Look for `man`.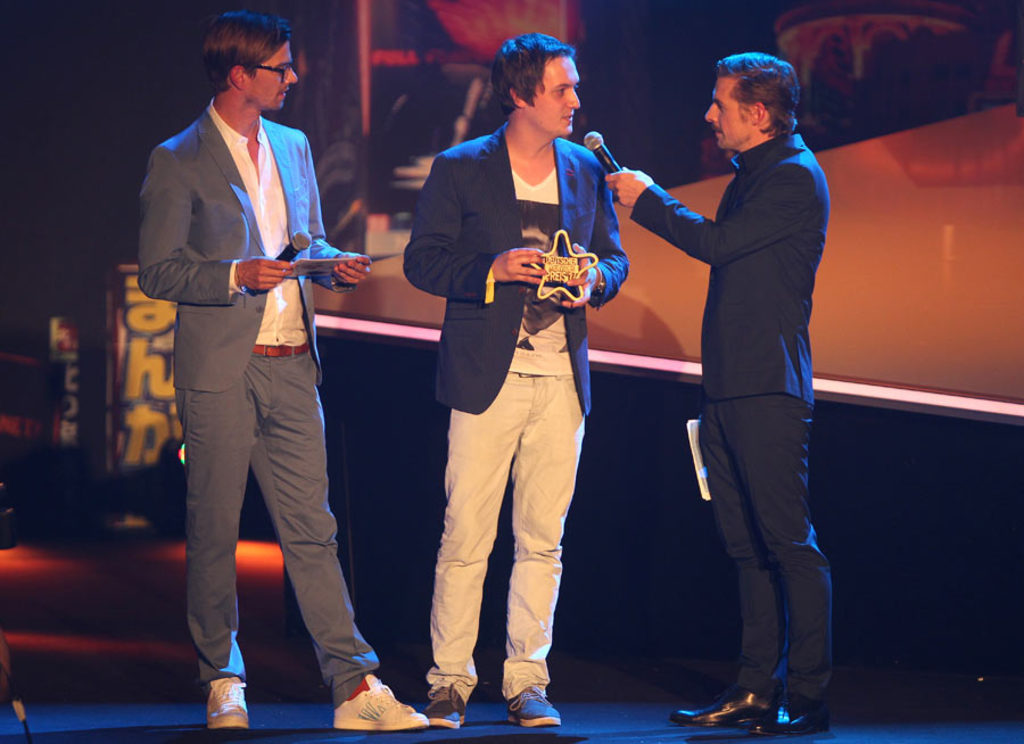
Found: 400/31/628/727.
